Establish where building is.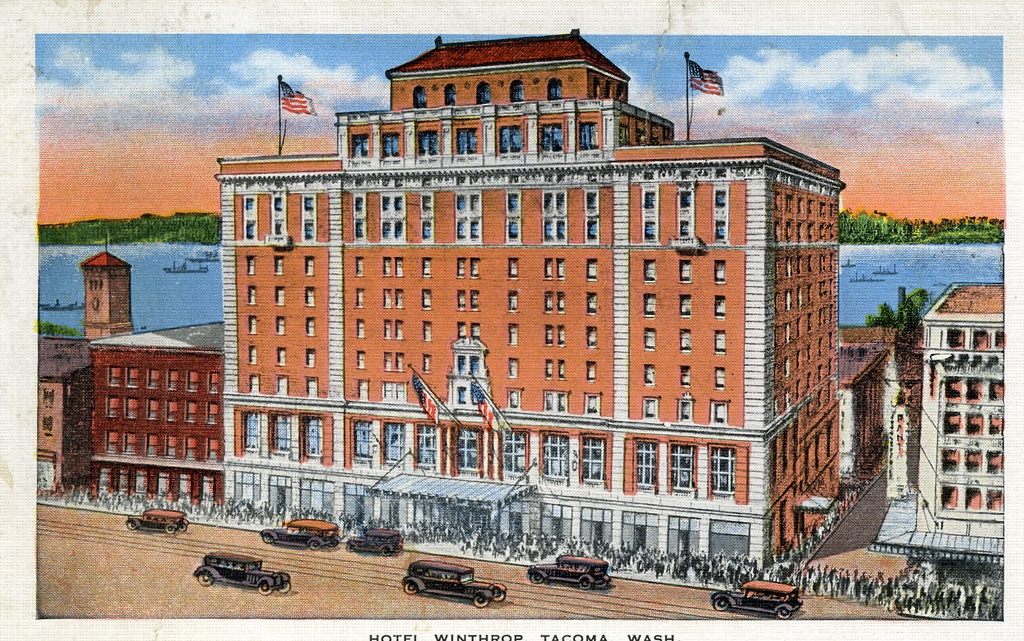
Established at box(920, 276, 1007, 538).
